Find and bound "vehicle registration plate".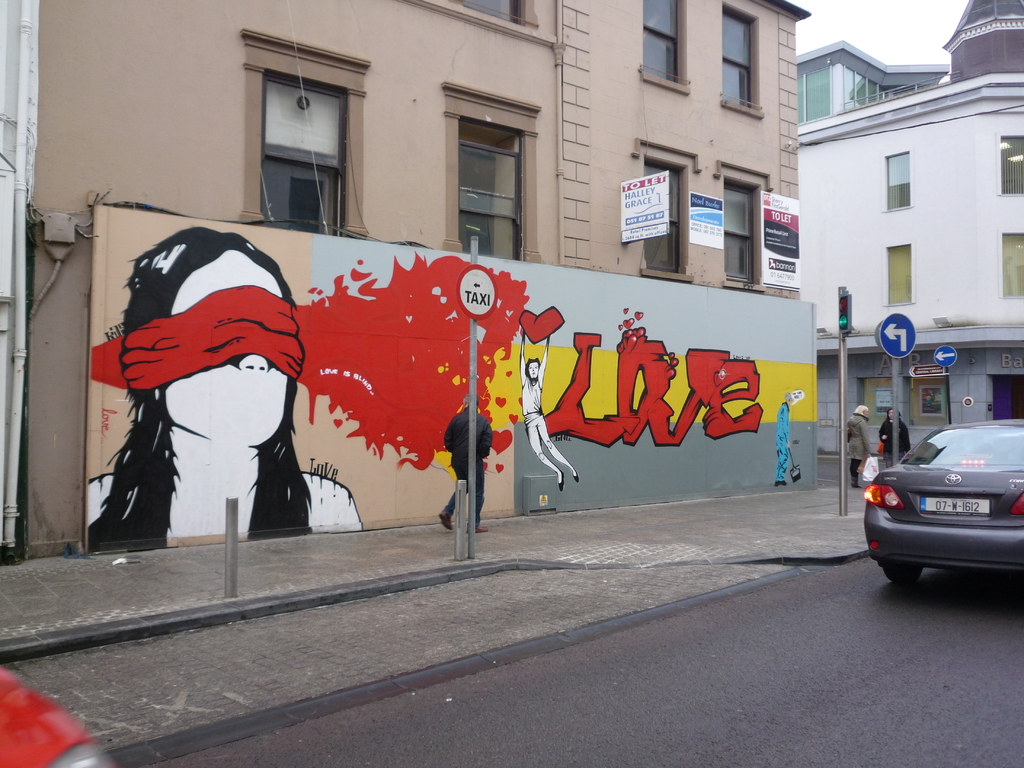
Bound: left=921, top=495, right=989, bottom=516.
